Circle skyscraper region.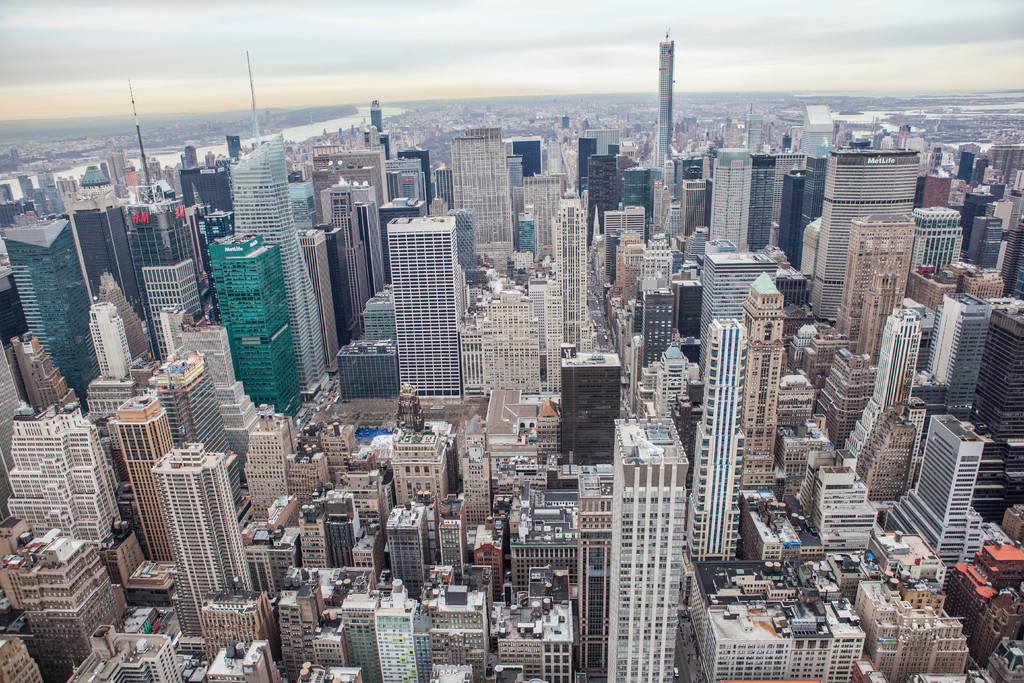
Region: BBox(554, 201, 584, 366).
